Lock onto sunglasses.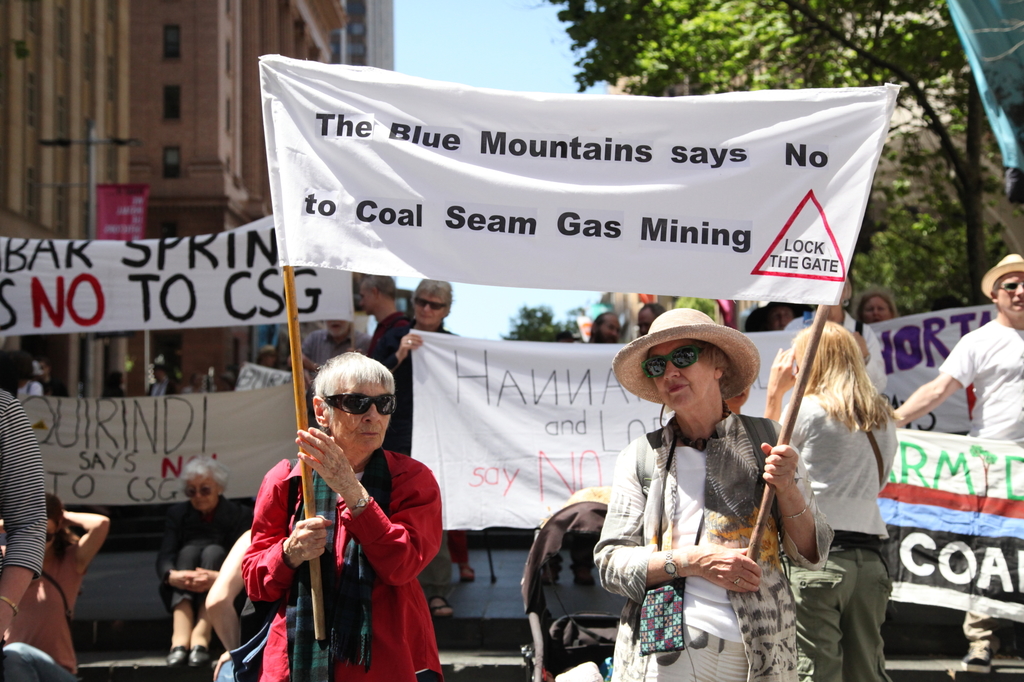
Locked: (990,276,1021,295).
